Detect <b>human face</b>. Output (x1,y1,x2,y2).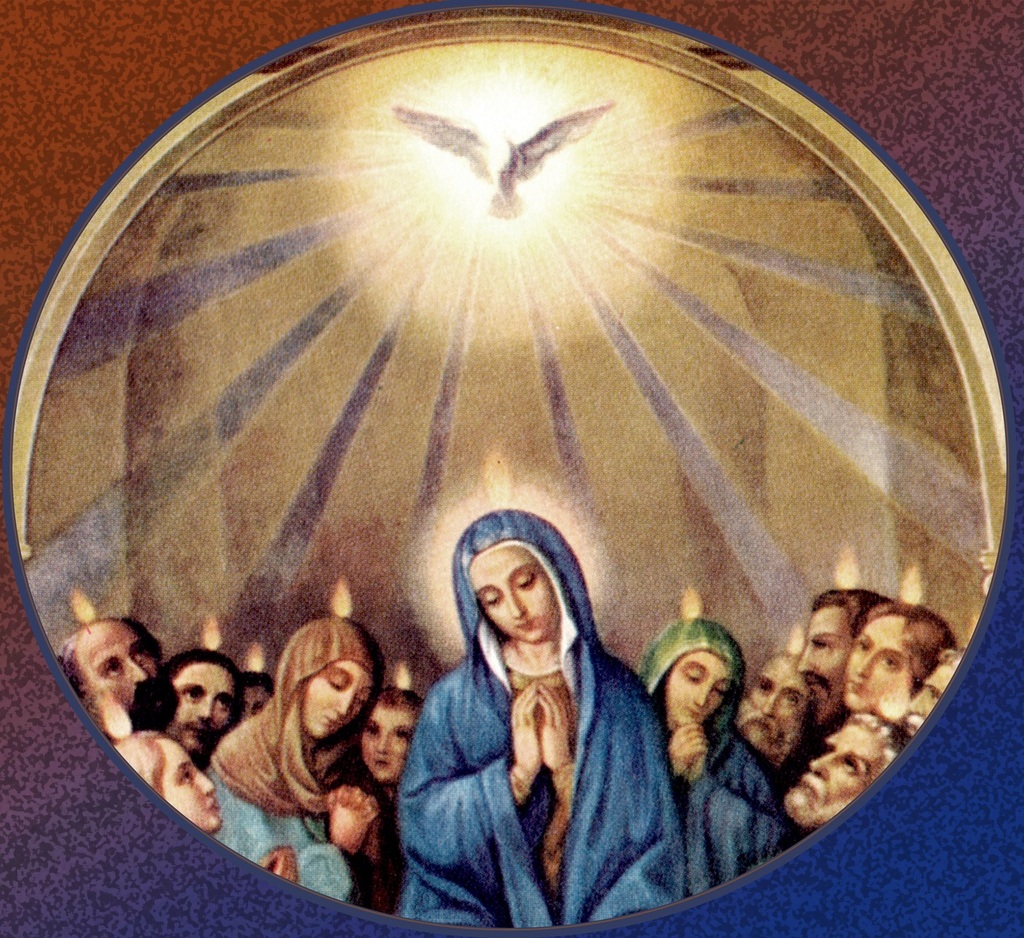
(75,629,172,719).
